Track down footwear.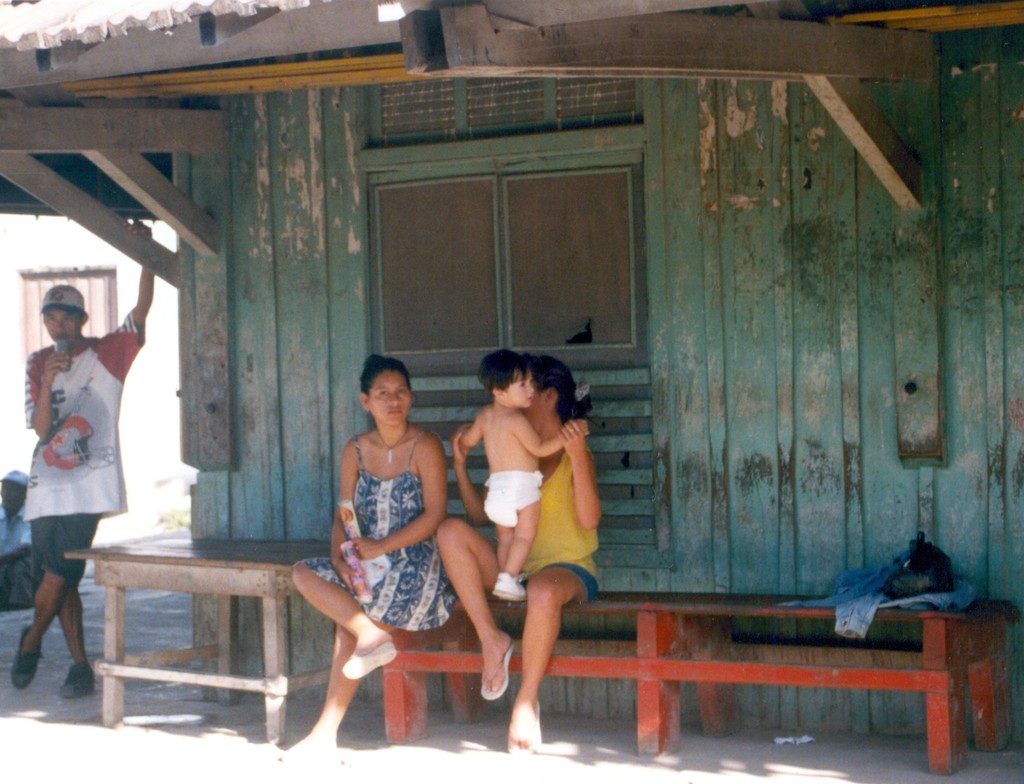
Tracked to 8 624 46 689.
